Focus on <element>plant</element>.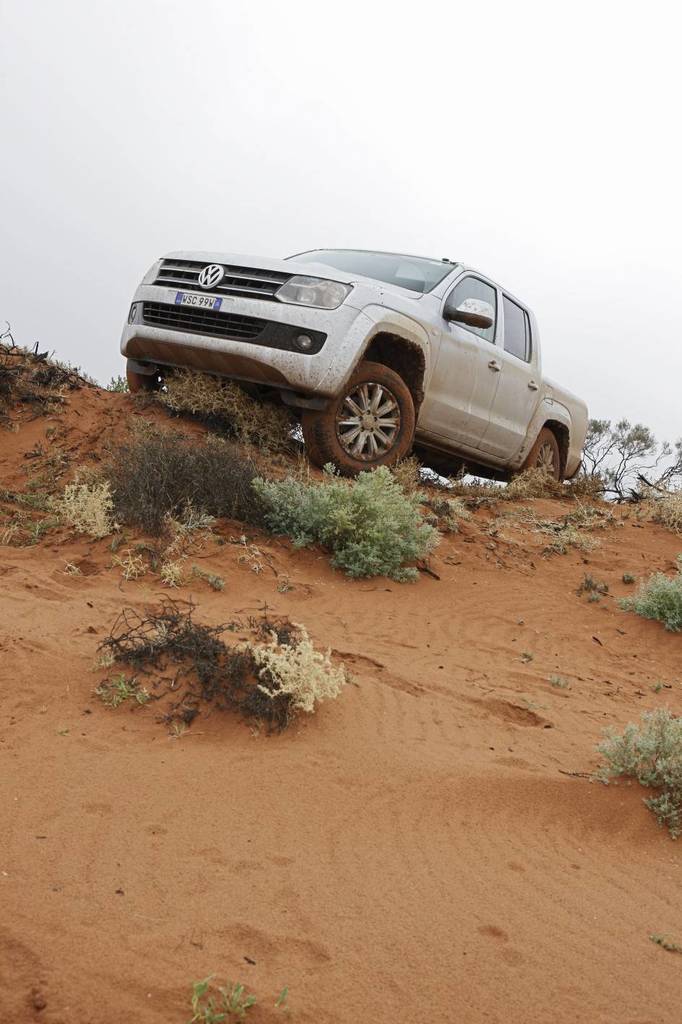
Focused at box=[0, 335, 88, 429].
